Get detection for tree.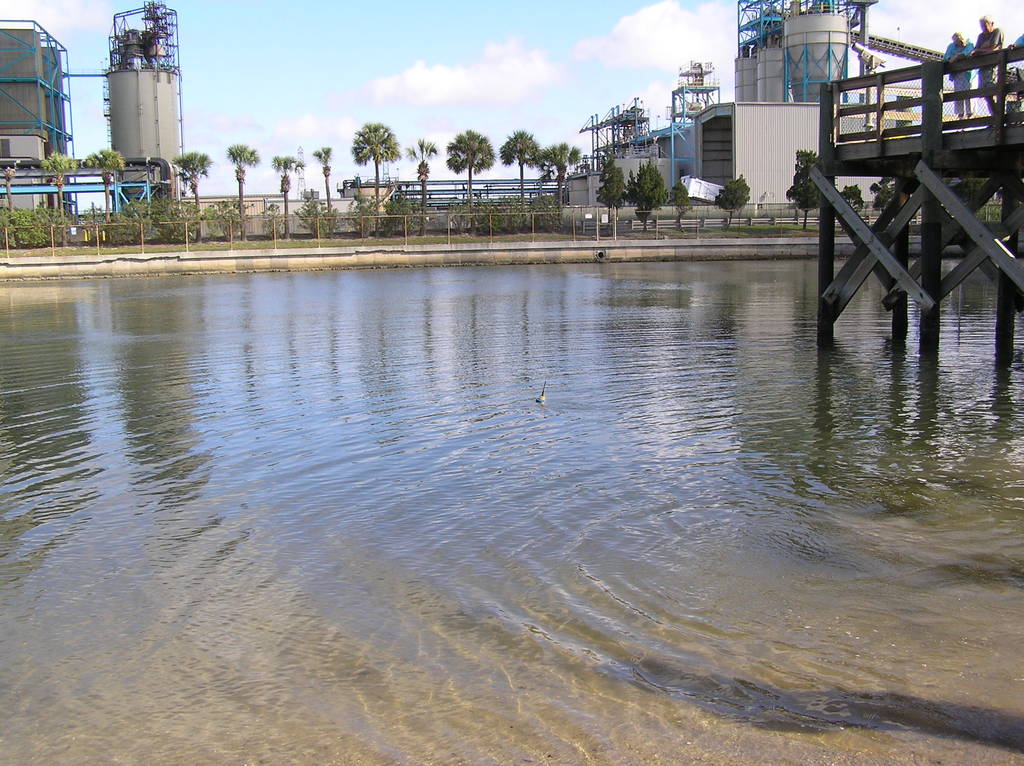
Detection: [left=838, top=184, right=852, bottom=214].
